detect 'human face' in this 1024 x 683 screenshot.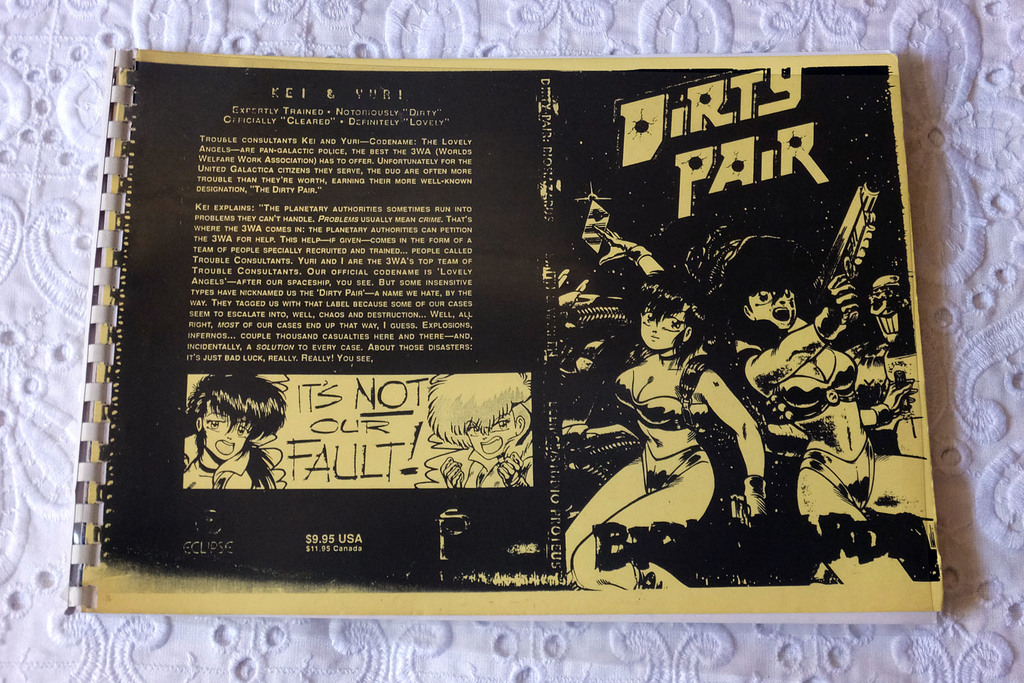
Detection: 202 402 250 460.
